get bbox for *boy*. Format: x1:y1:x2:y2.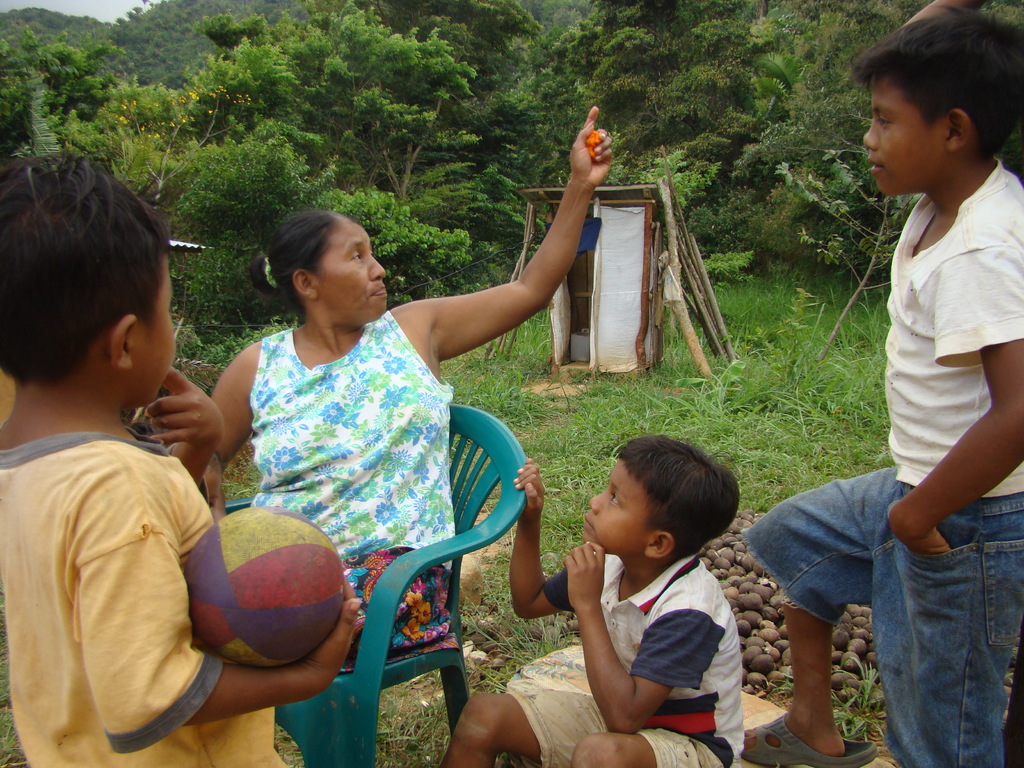
0:155:370:767.
